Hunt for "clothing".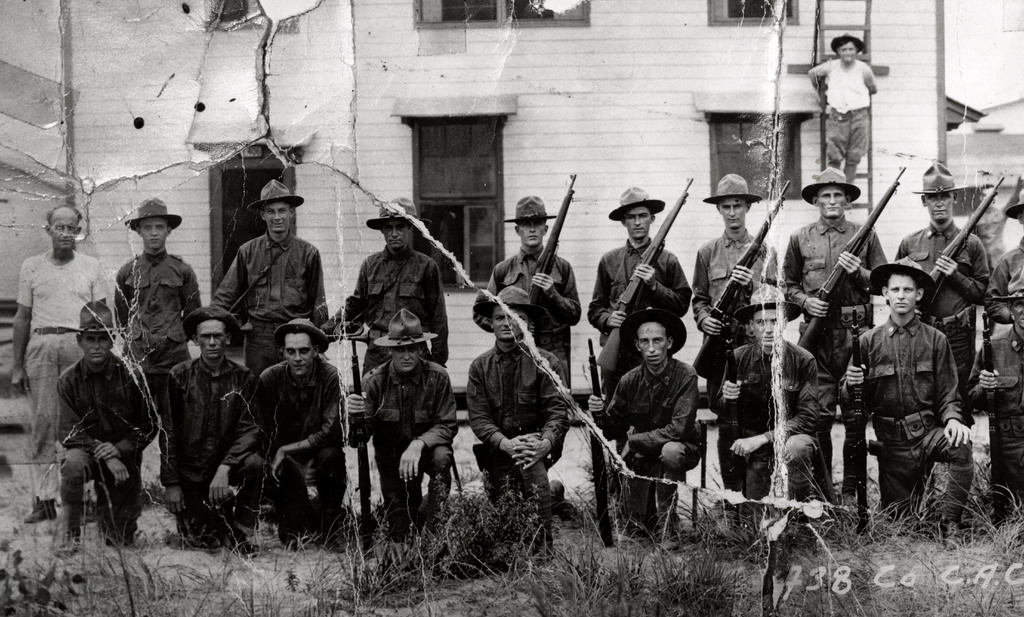
Hunted down at <region>690, 229, 782, 333</region>.
